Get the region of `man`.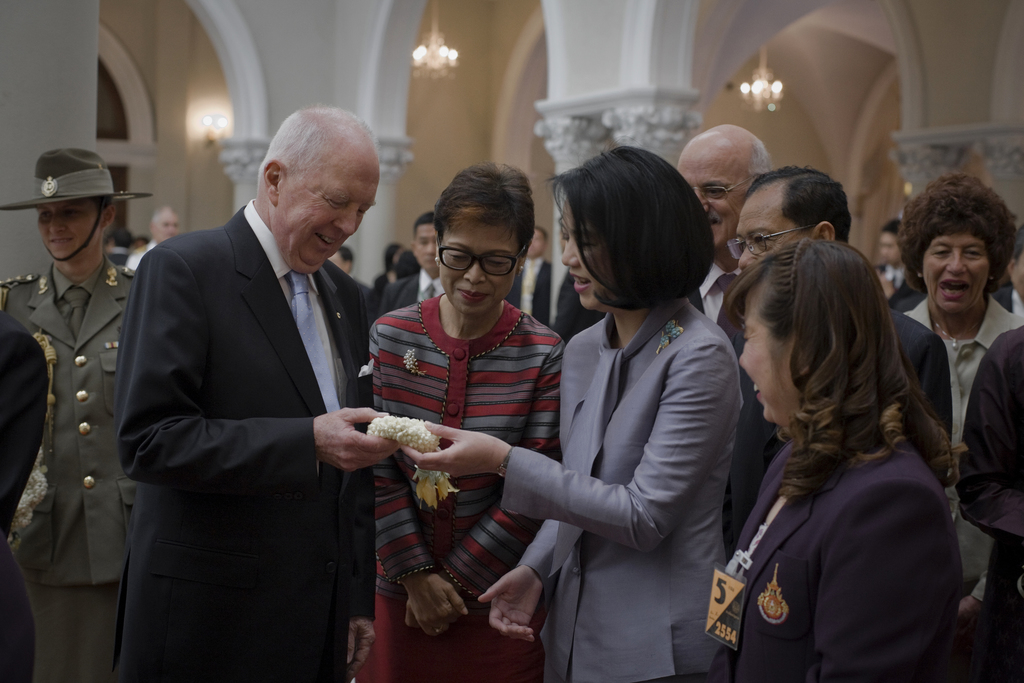
(x1=552, y1=224, x2=607, y2=349).
